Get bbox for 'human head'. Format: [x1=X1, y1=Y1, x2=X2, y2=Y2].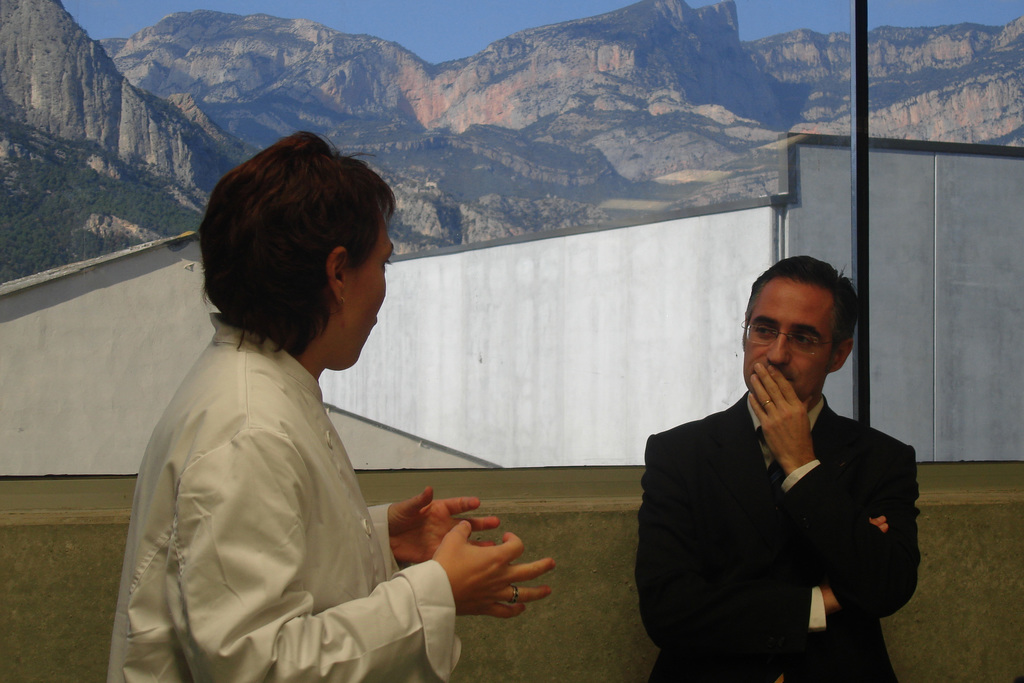
[x1=194, y1=134, x2=397, y2=368].
